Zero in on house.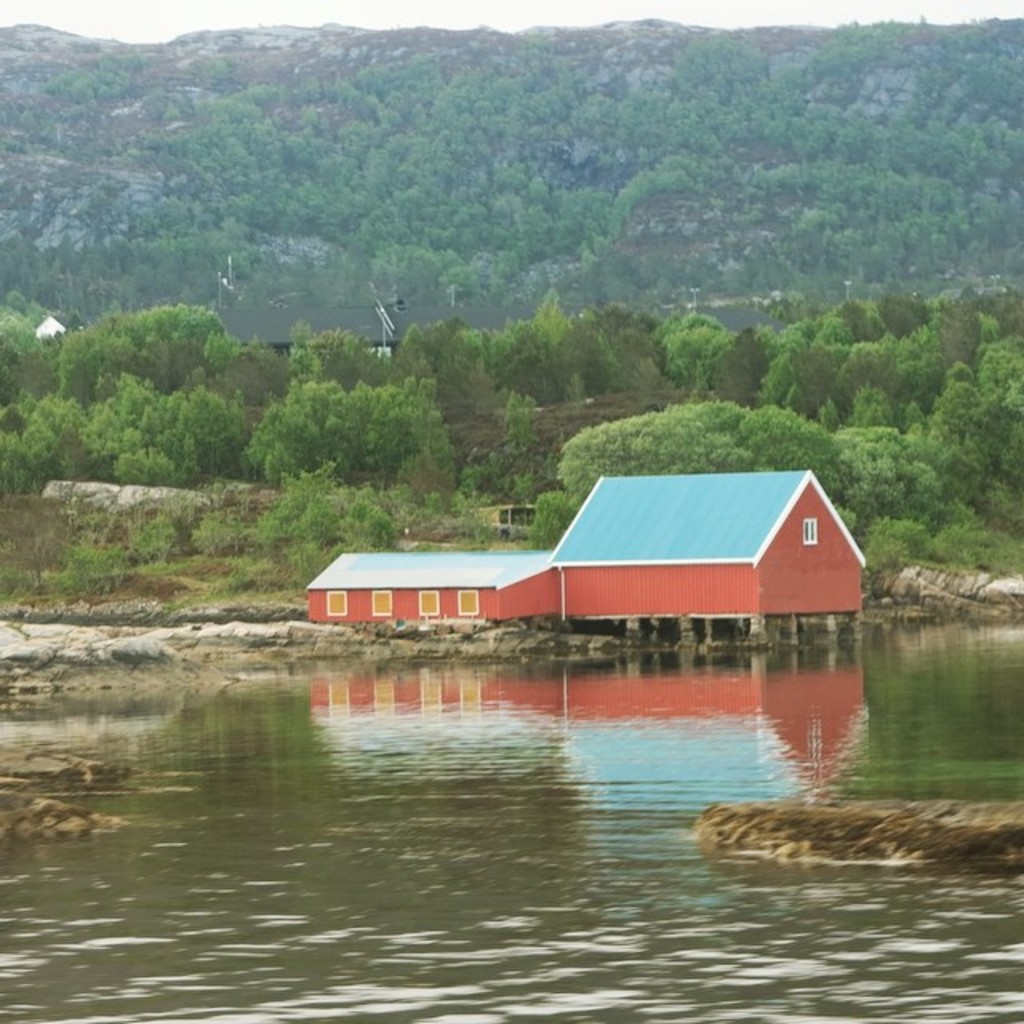
Zeroed in: 310 467 869 643.
